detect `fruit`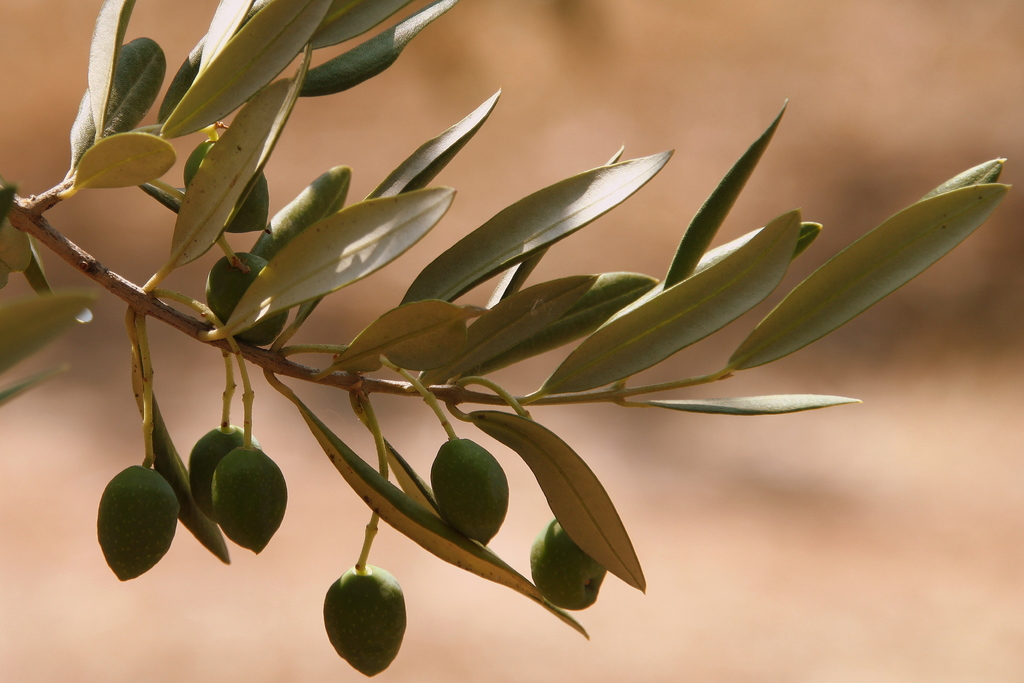
(323,565,407,679)
